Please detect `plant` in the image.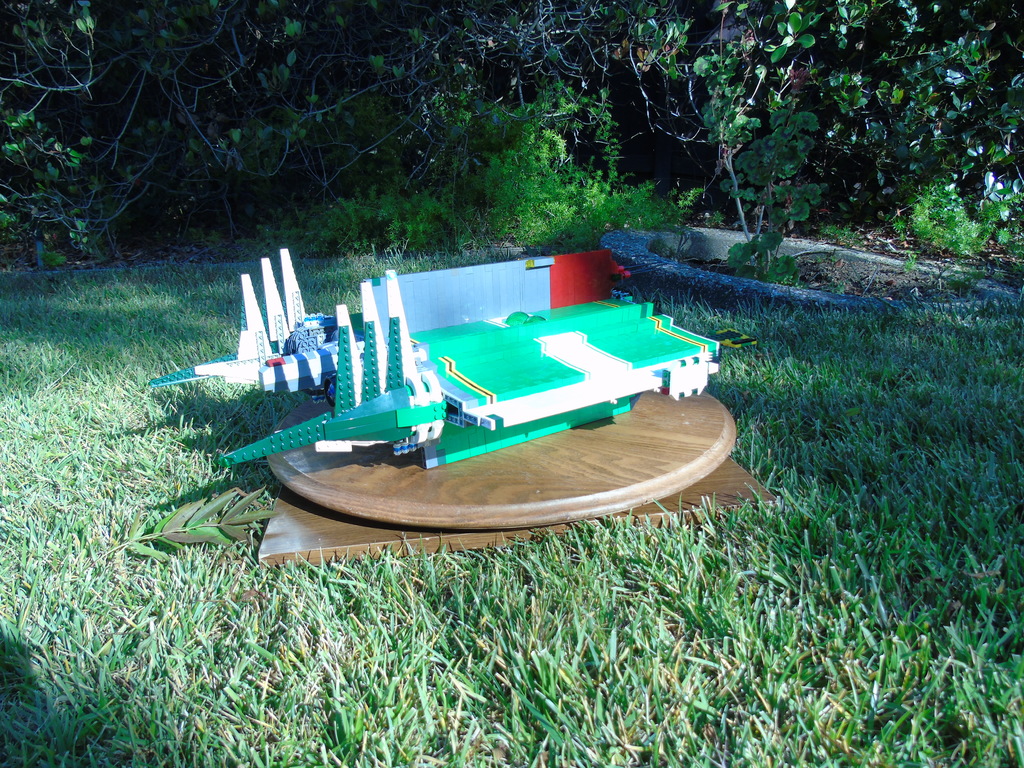
902/180/998/257.
